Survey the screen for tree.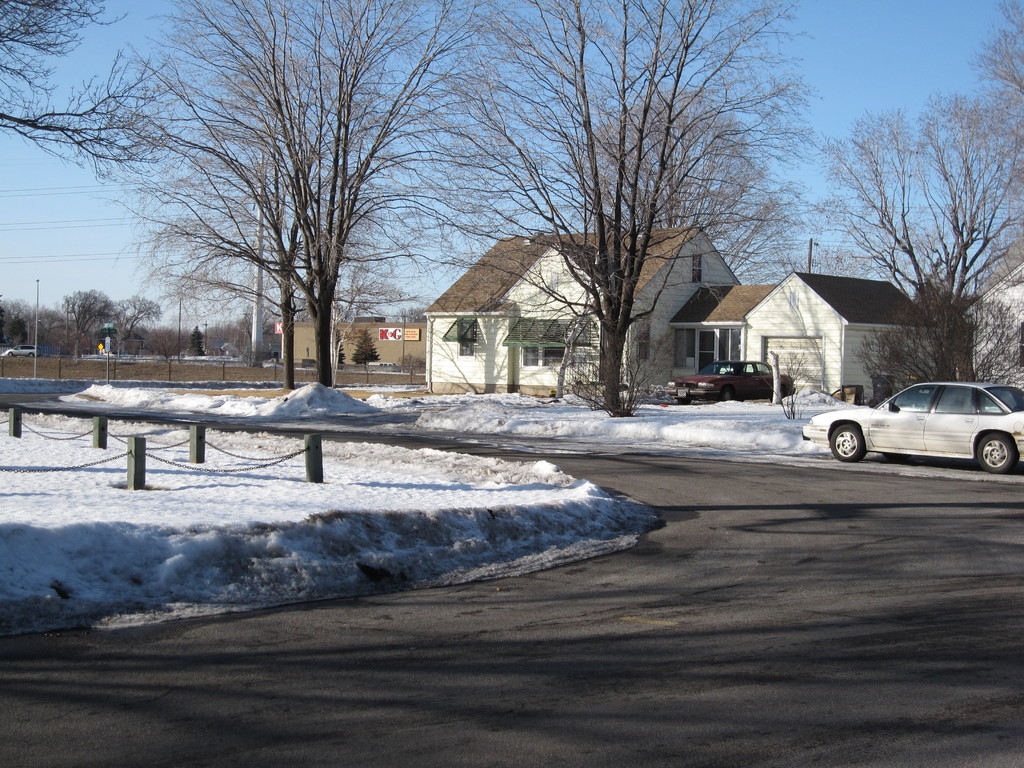
Survey found: box=[56, 284, 112, 346].
